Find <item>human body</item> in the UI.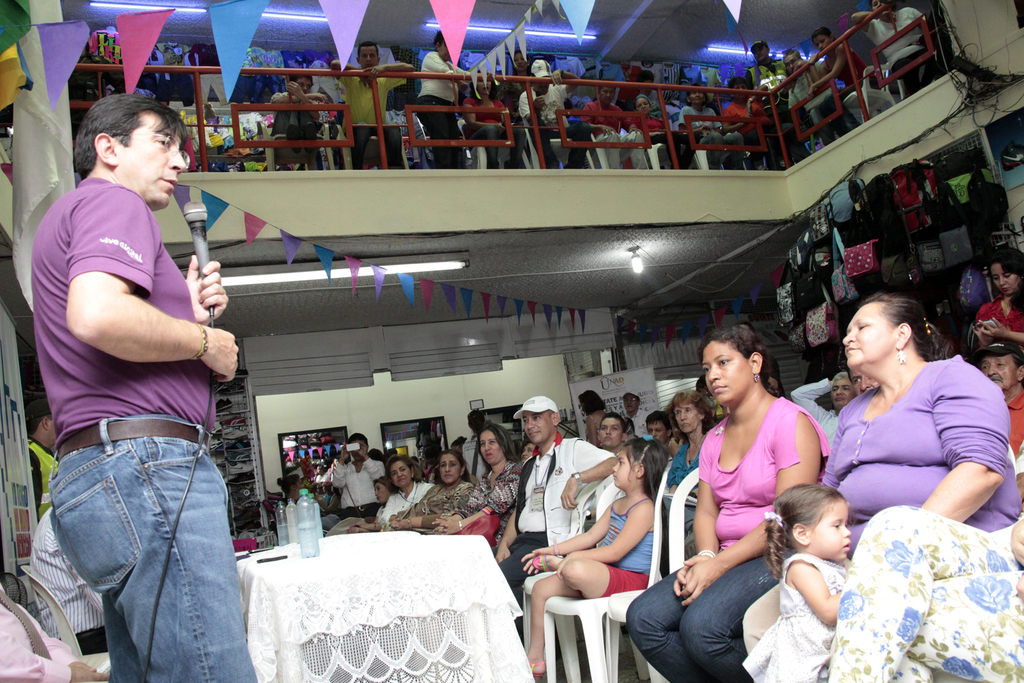
UI element at (522, 493, 659, 671).
